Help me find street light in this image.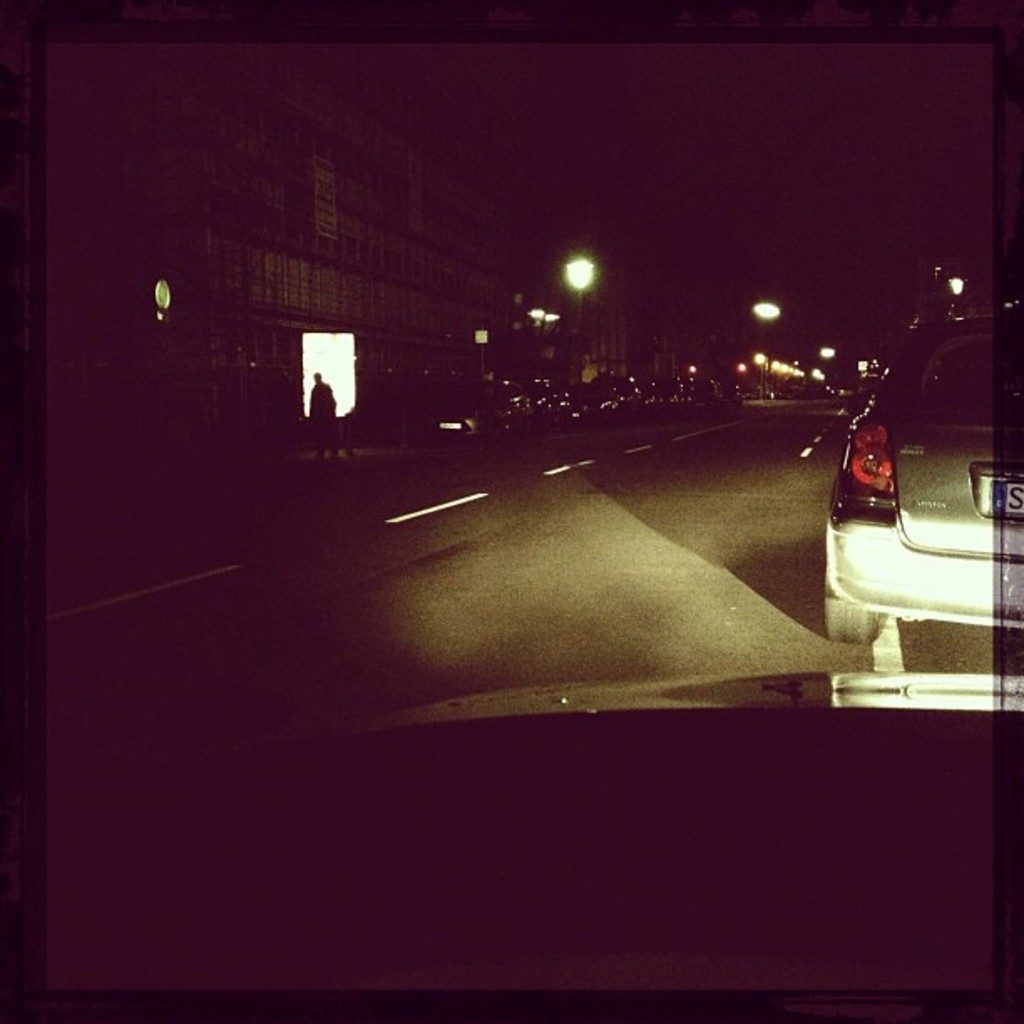
Found it: bbox=[561, 244, 599, 286].
